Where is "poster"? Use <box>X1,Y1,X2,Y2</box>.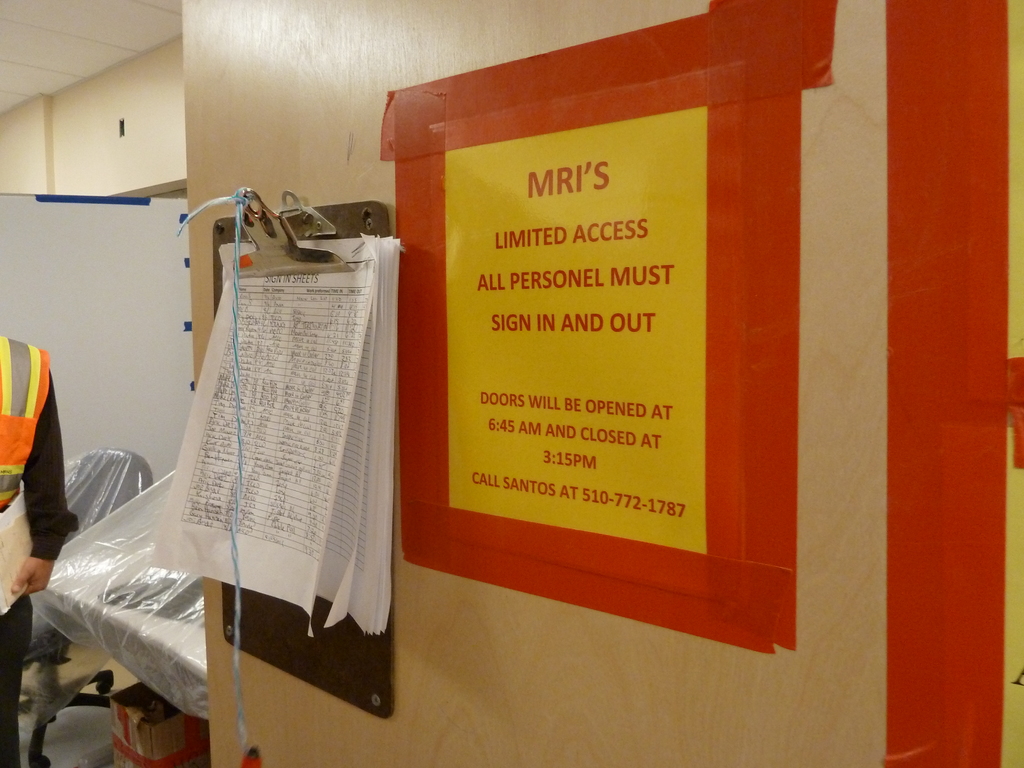
<box>445,103,697,537</box>.
